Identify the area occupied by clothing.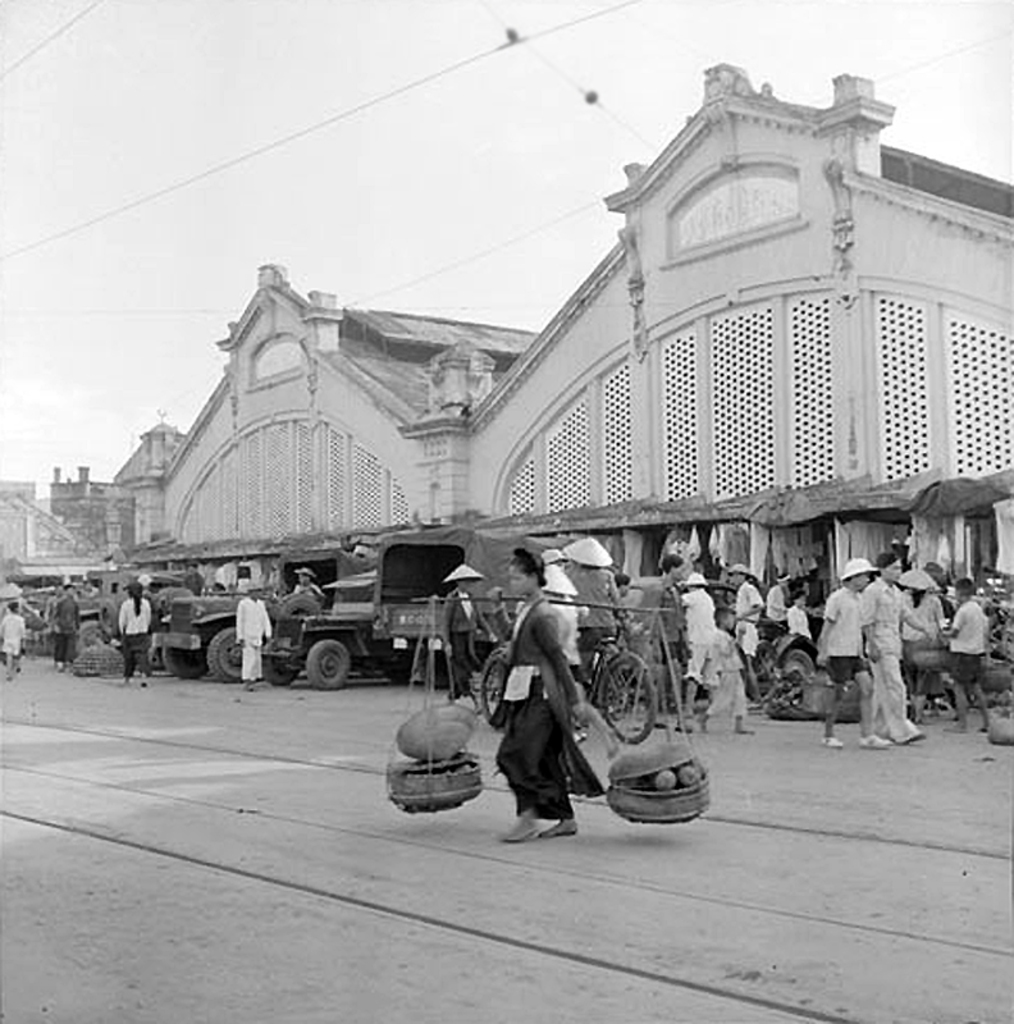
Area: 236:595:266:685.
